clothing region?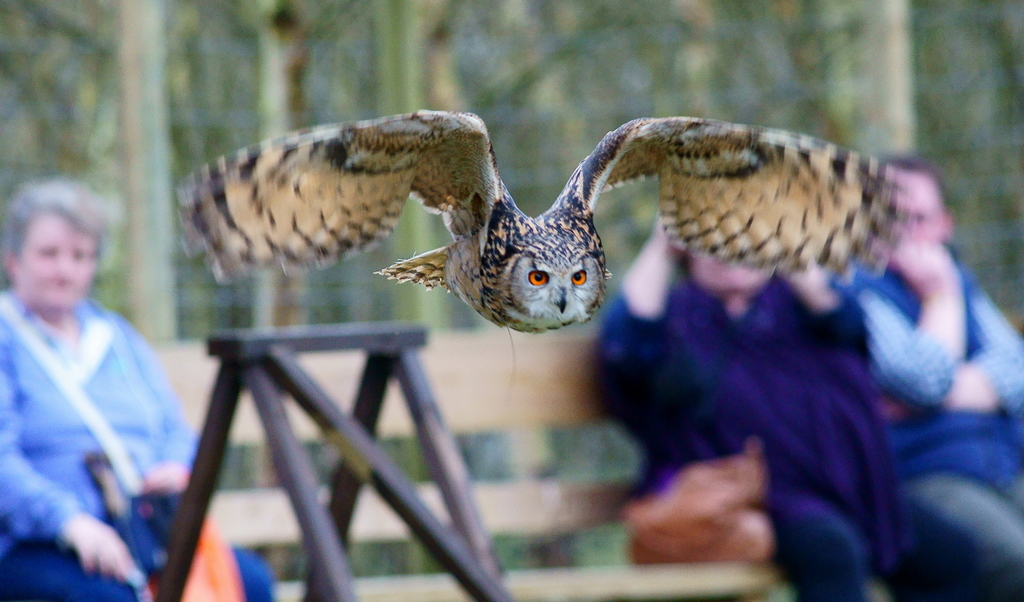
rect(866, 245, 1023, 601)
